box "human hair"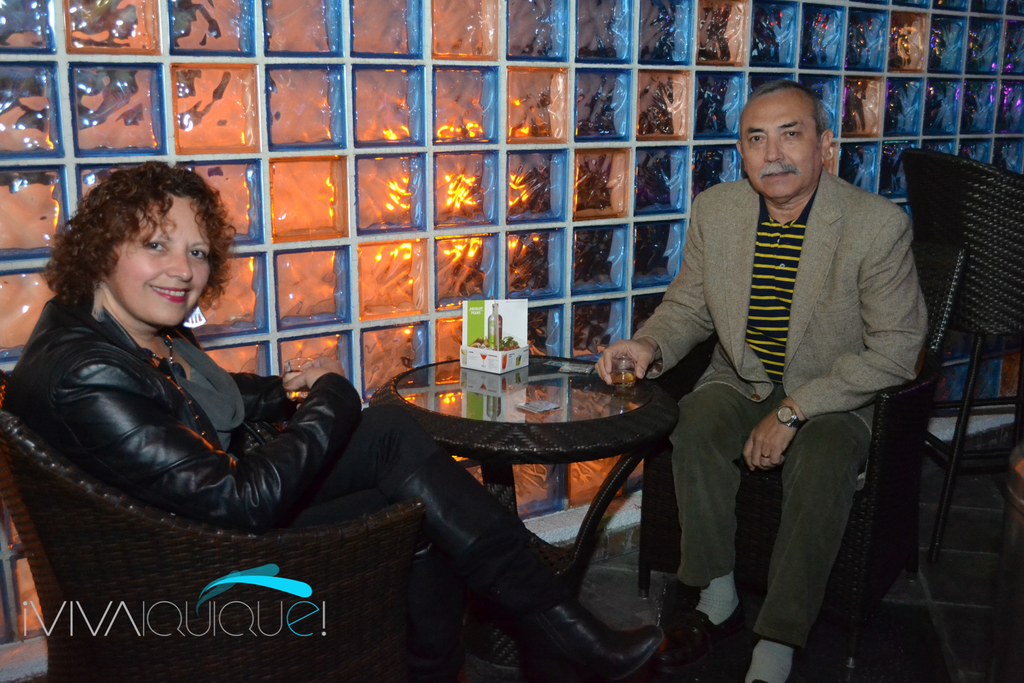
left=43, top=171, right=216, bottom=347
